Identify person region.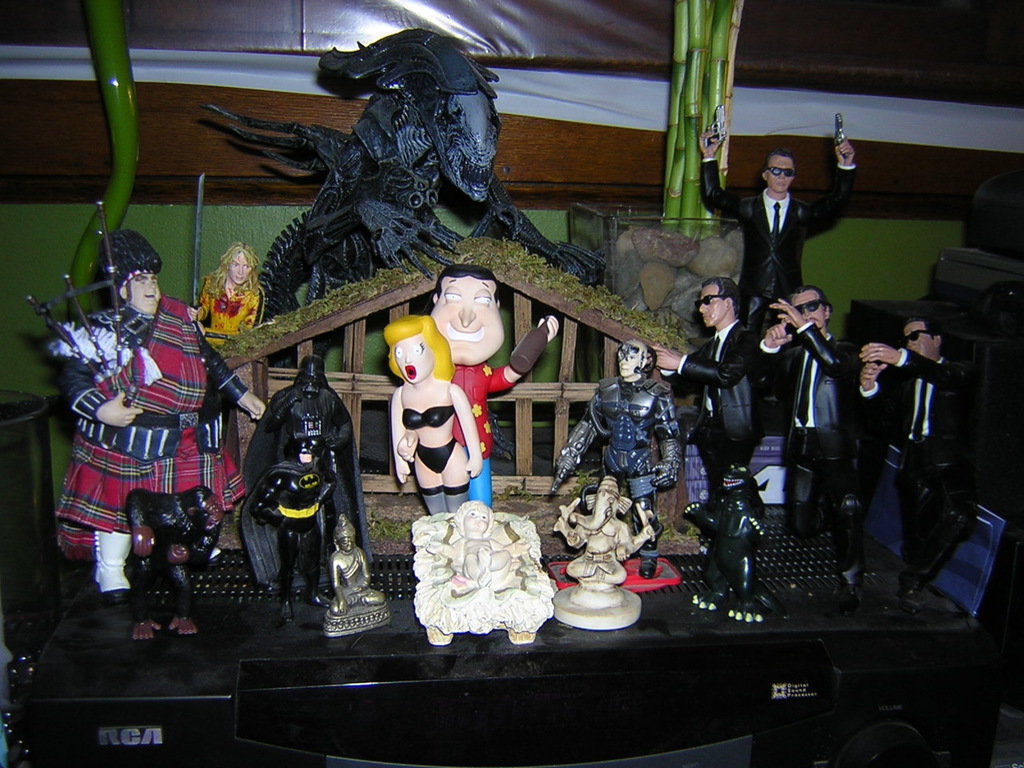
Region: <box>246,351,358,603</box>.
